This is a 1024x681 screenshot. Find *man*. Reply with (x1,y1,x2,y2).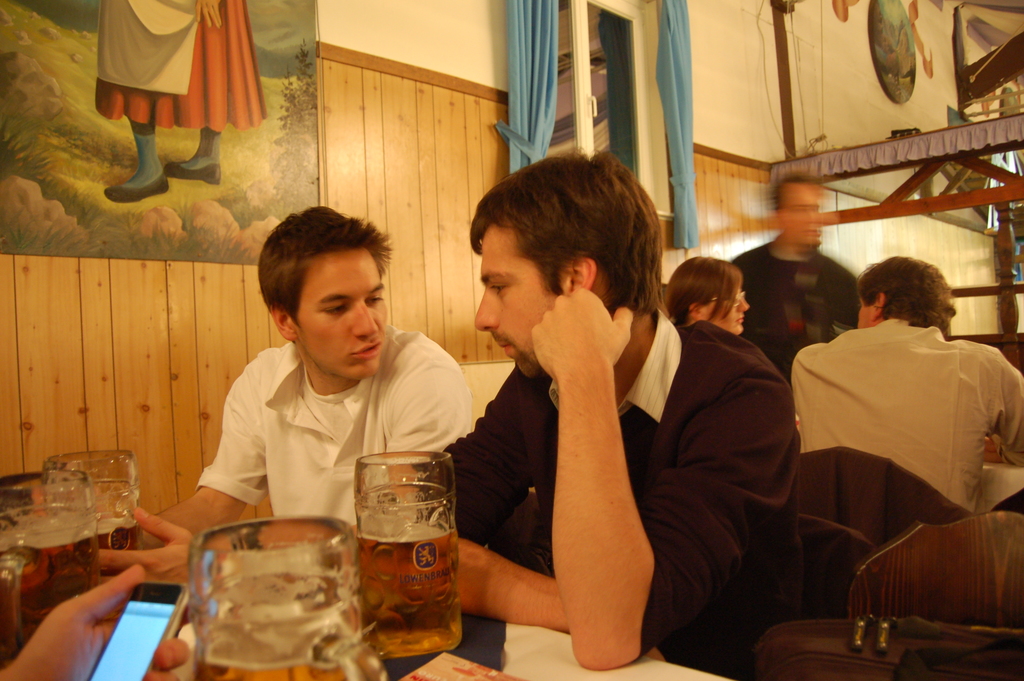
(787,248,1023,518).
